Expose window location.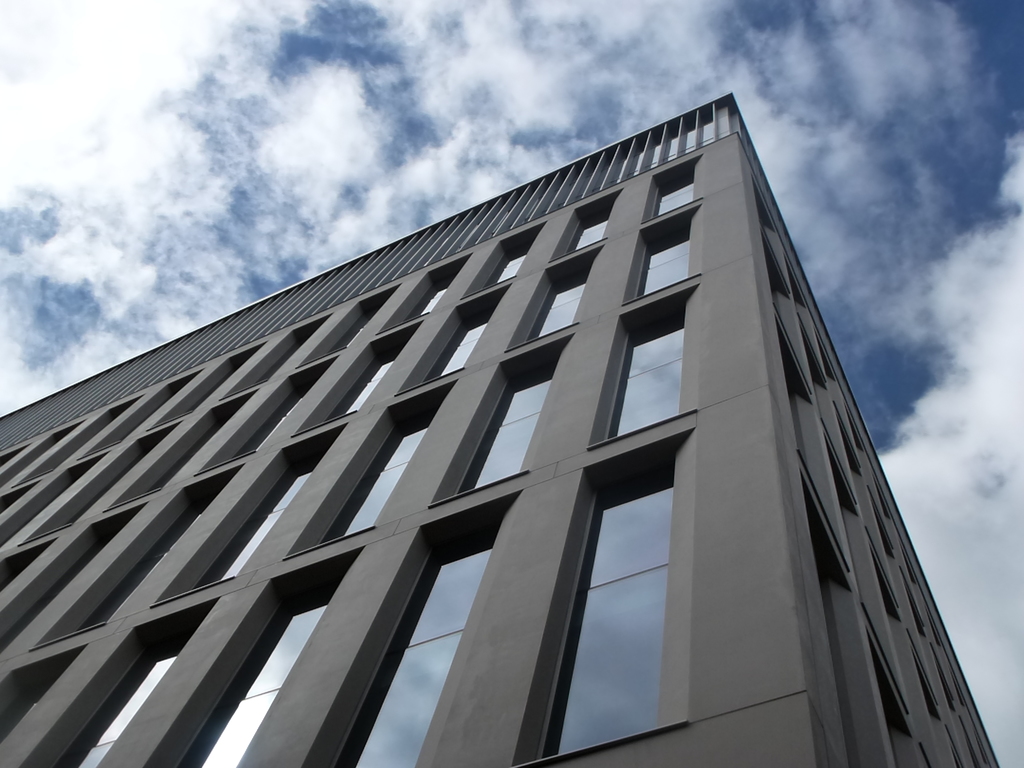
Exposed at locate(168, 565, 346, 767).
